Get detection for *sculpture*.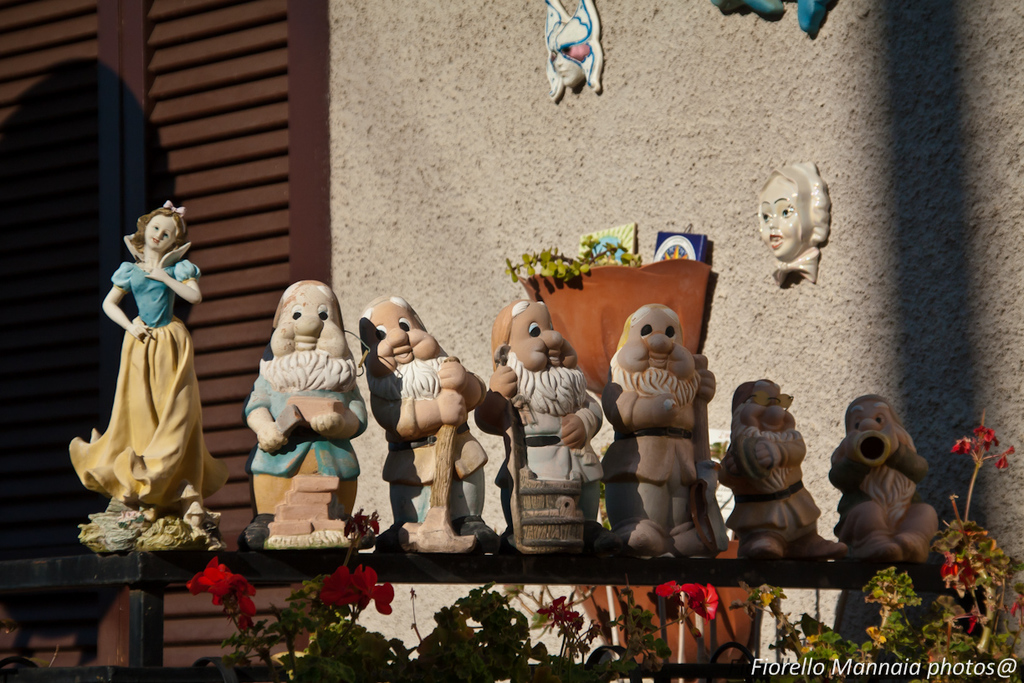
Detection: detection(829, 388, 940, 566).
